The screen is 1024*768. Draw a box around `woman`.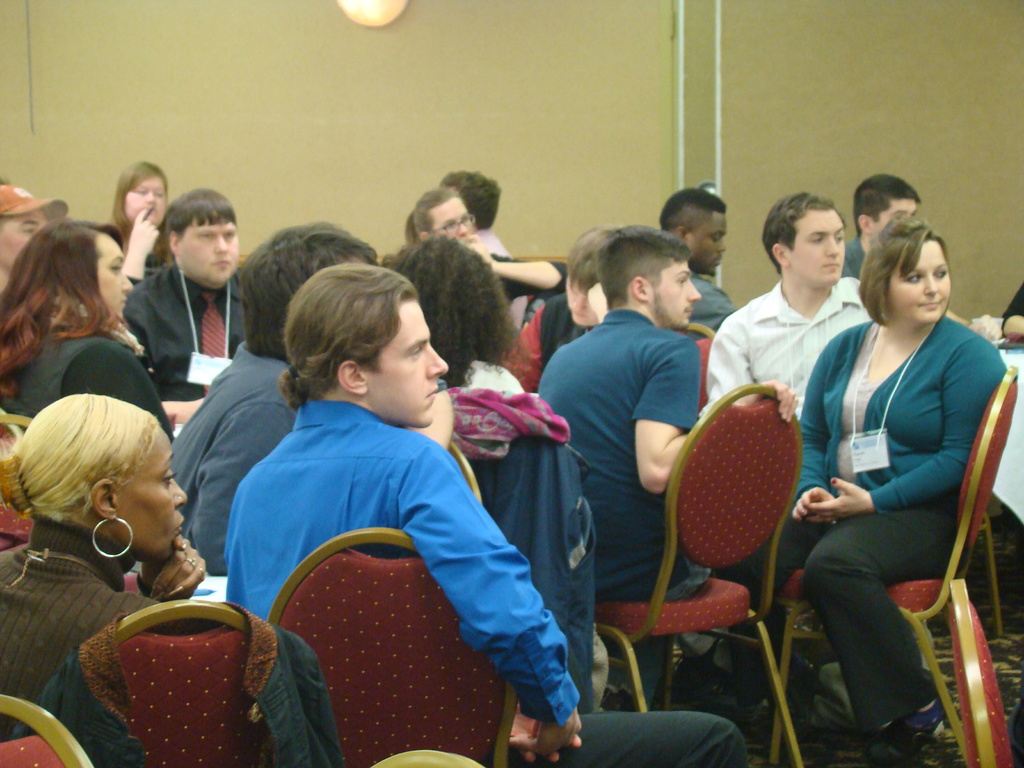
l=716, t=213, r=1012, b=767.
